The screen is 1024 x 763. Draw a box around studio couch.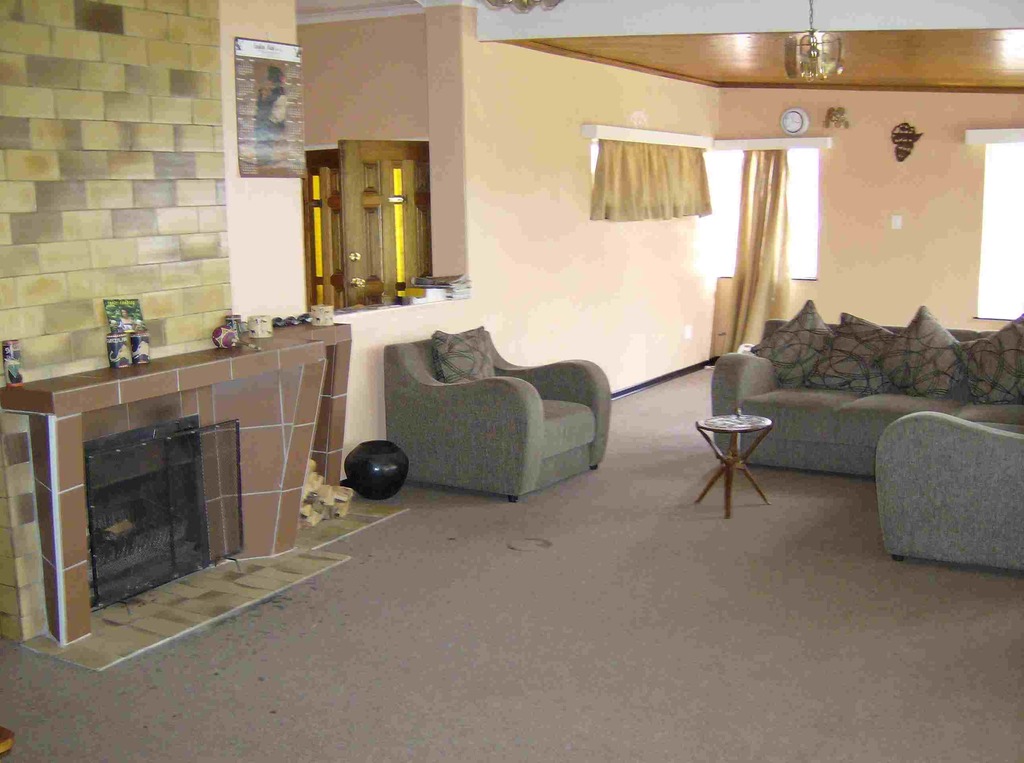
bbox=(379, 329, 608, 501).
